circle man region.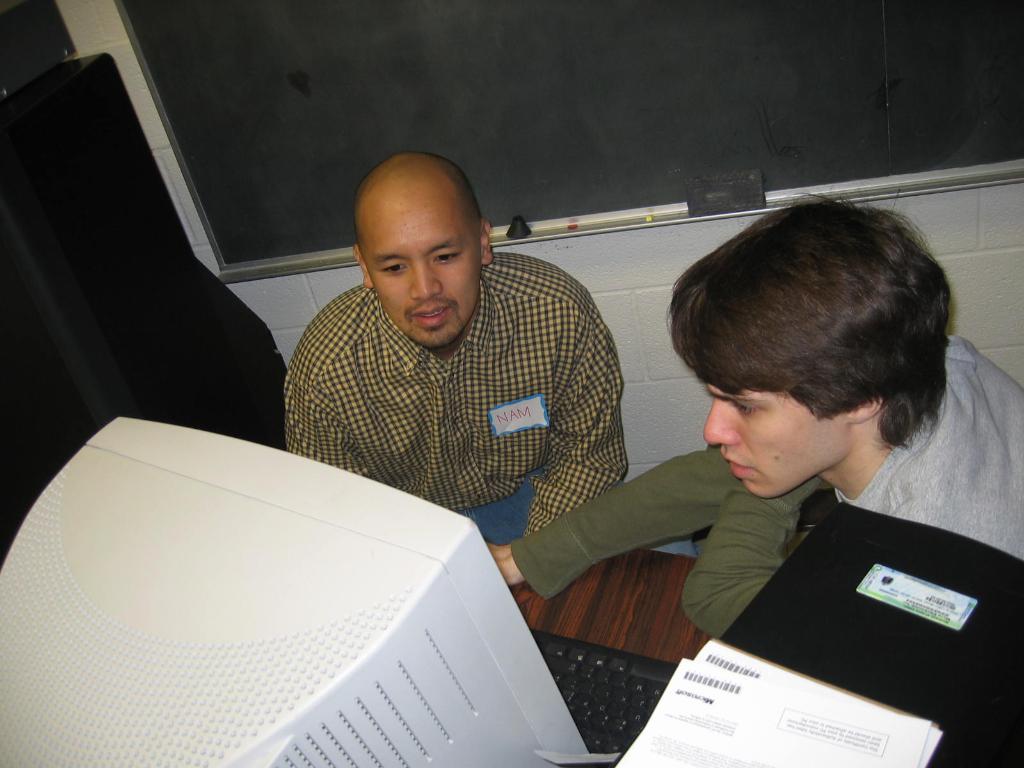
Region: box=[262, 165, 655, 562].
